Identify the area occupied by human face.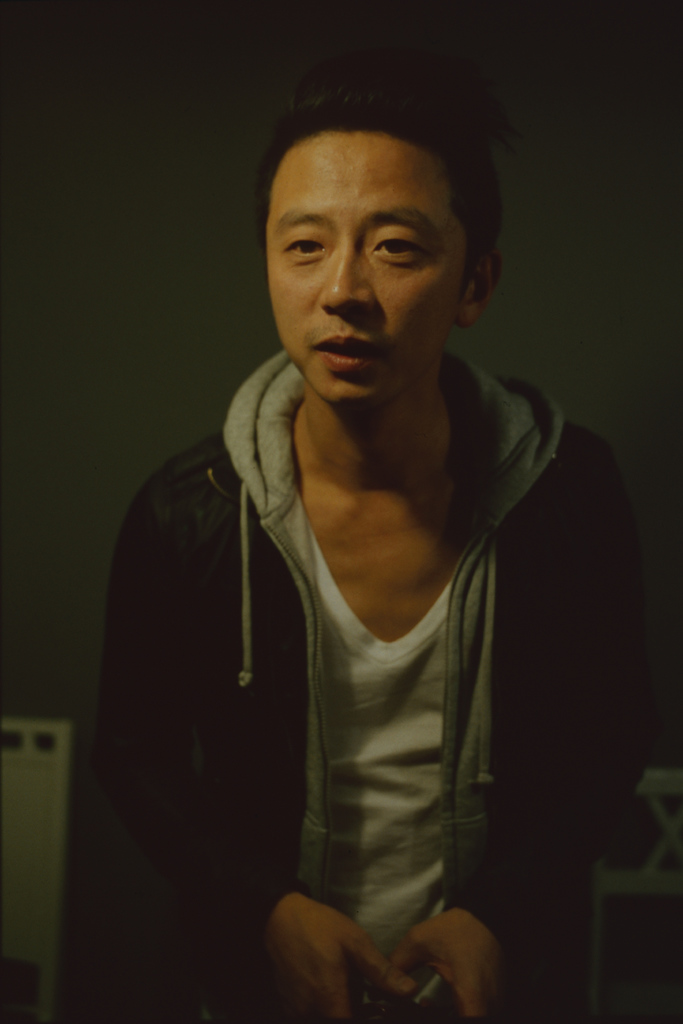
Area: 268:131:469:398.
